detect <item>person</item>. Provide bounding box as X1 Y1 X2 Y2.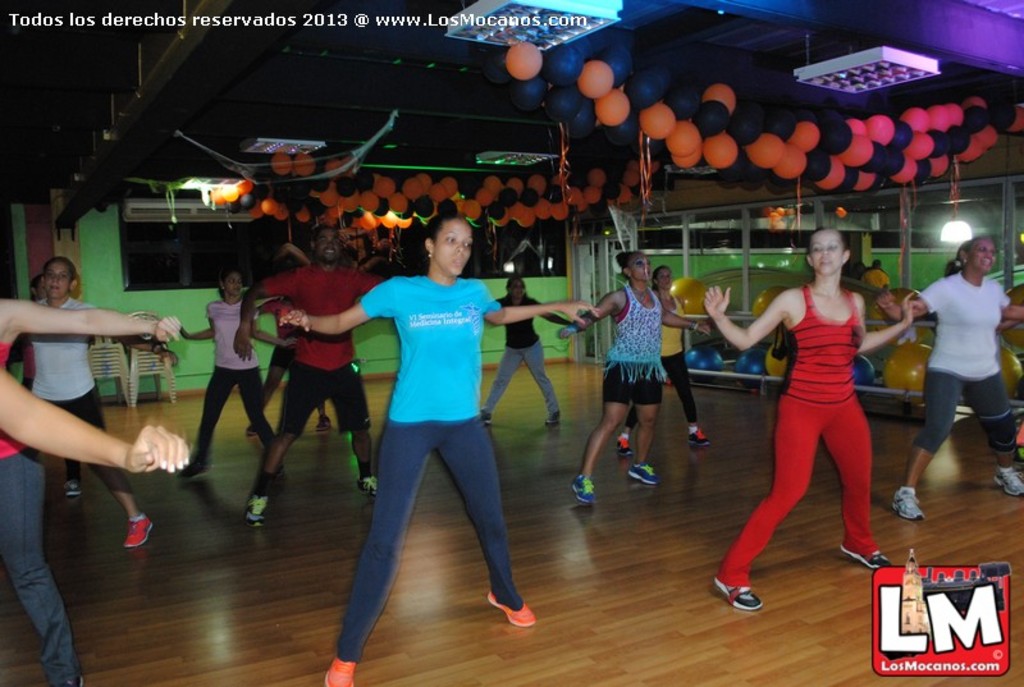
274 216 598 686.
